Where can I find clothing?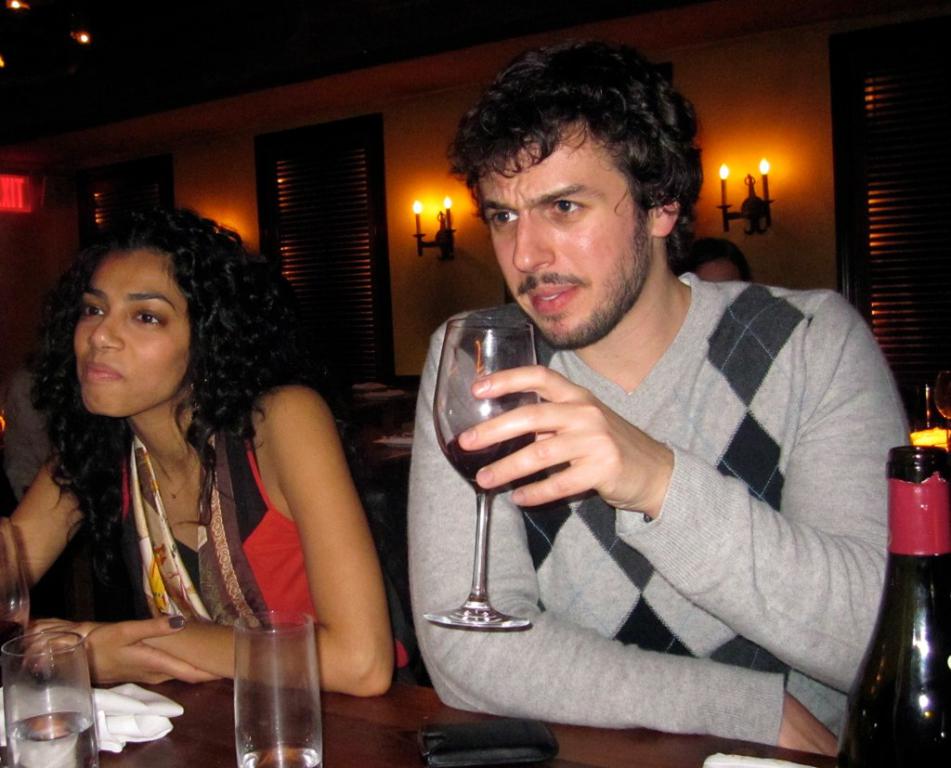
You can find it at 398,221,906,721.
